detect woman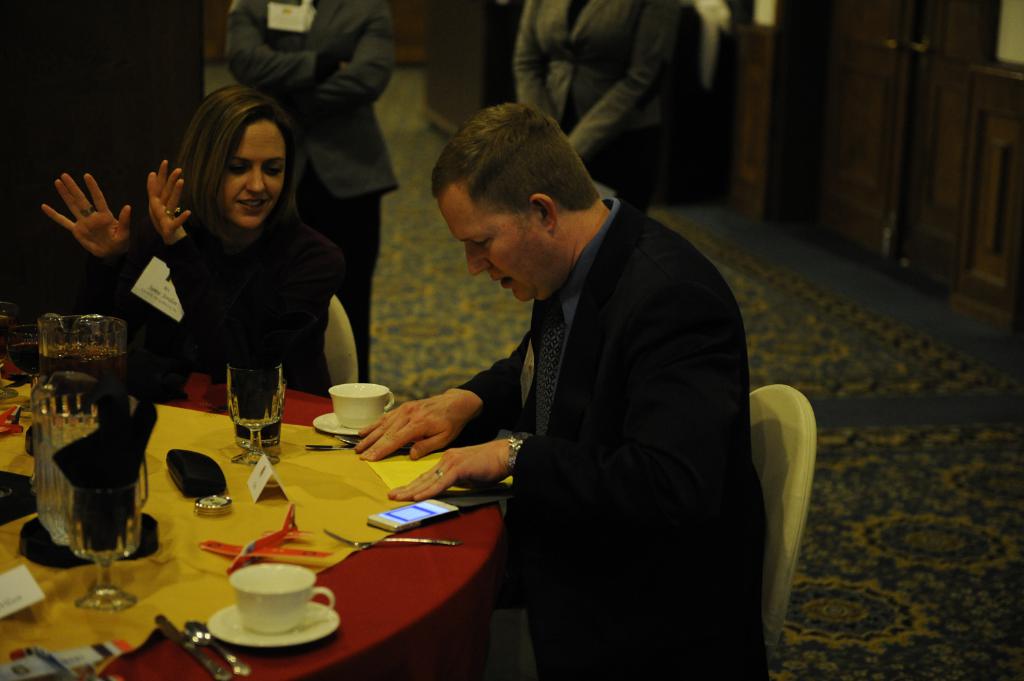
(115, 81, 354, 438)
